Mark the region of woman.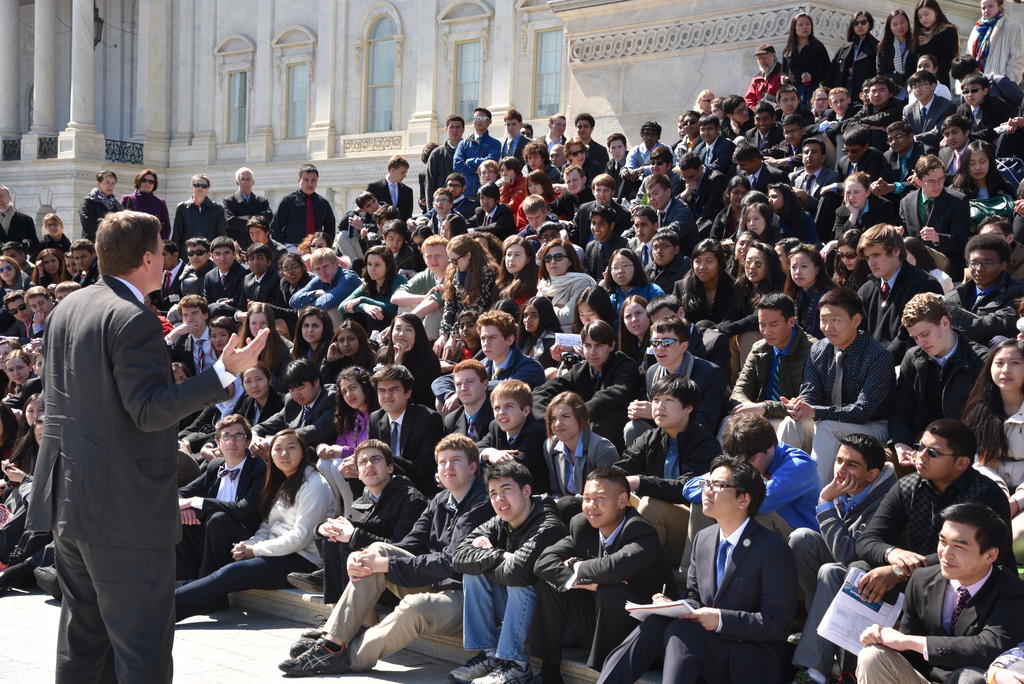
Region: left=318, top=320, right=365, bottom=386.
